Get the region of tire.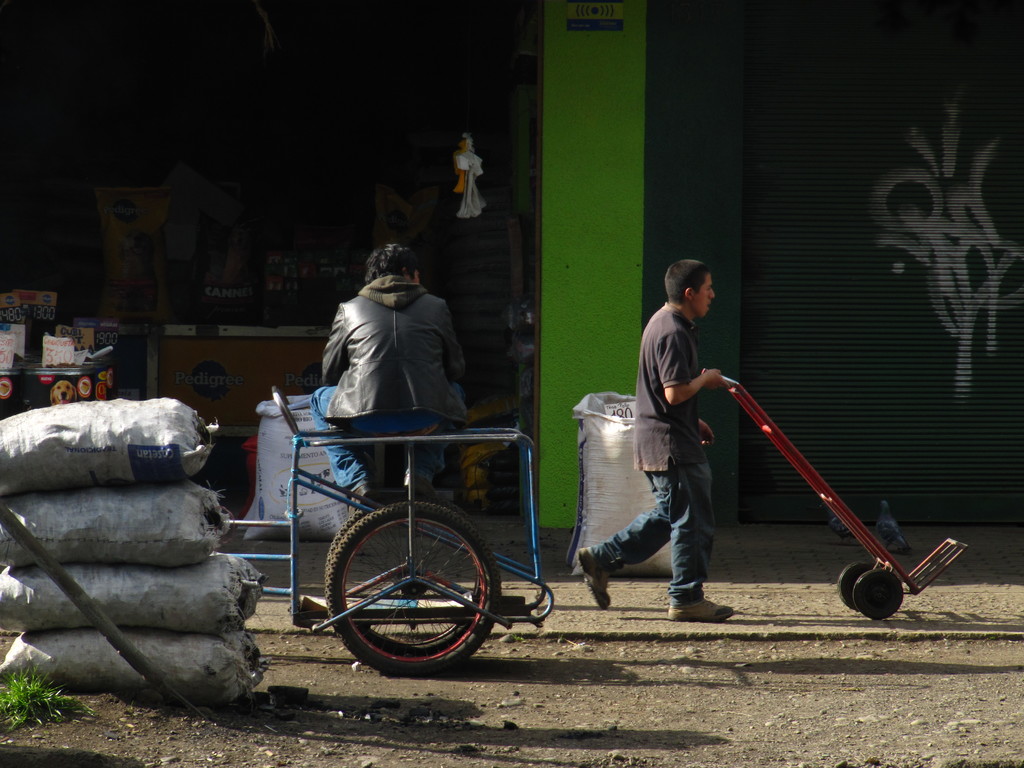
(835,565,870,610).
